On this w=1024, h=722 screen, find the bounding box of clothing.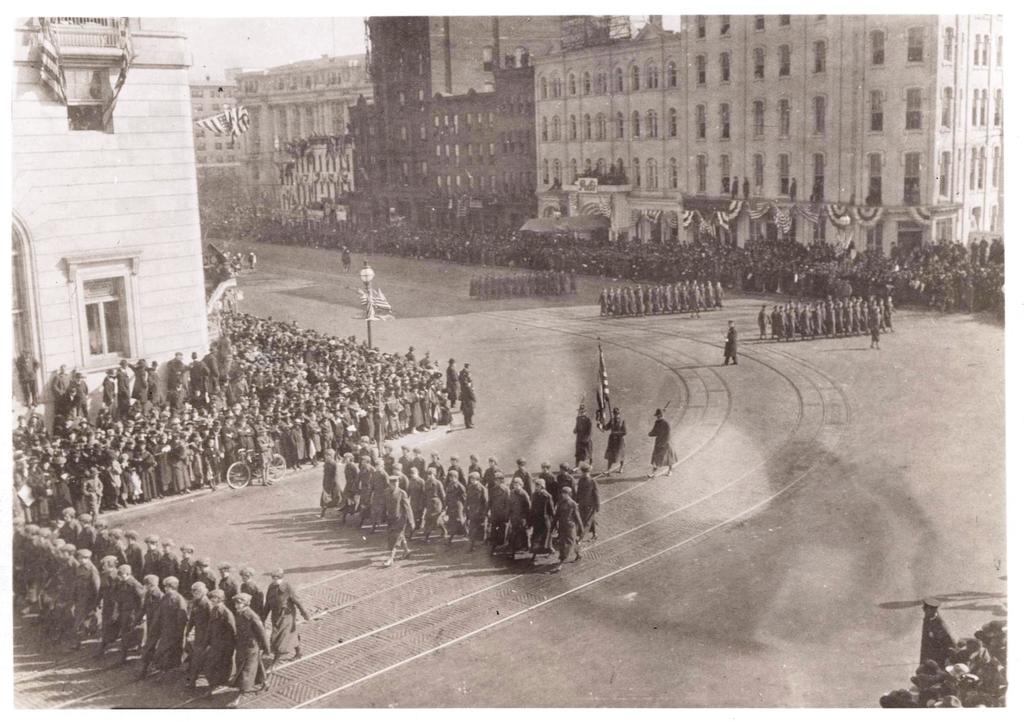
Bounding box: detection(607, 421, 627, 460).
